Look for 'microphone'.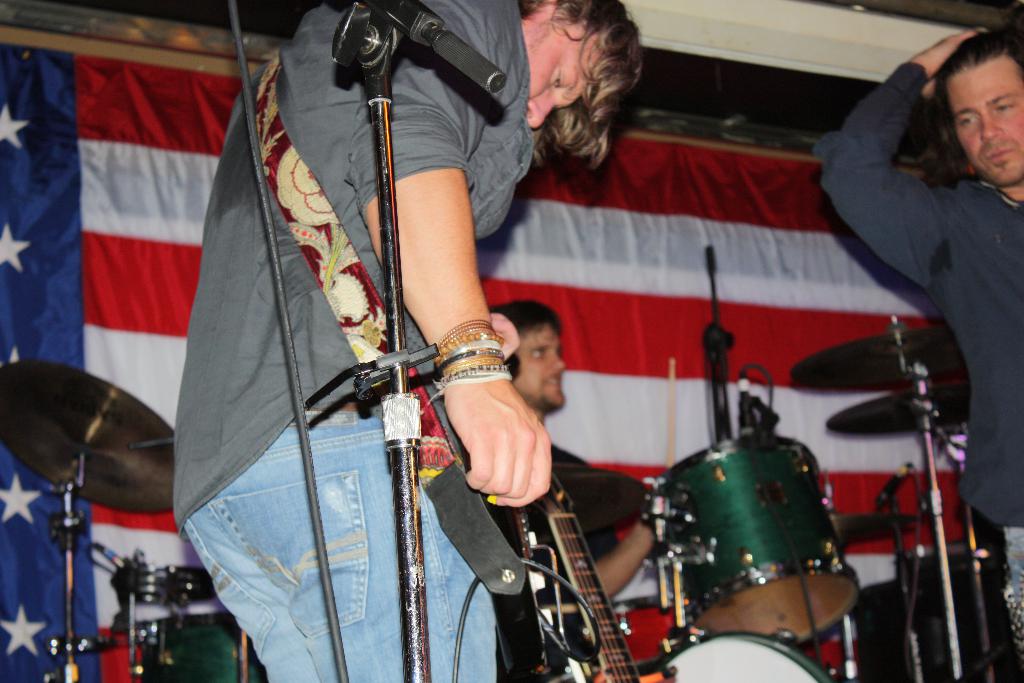
Found: (362,0,508,104).
